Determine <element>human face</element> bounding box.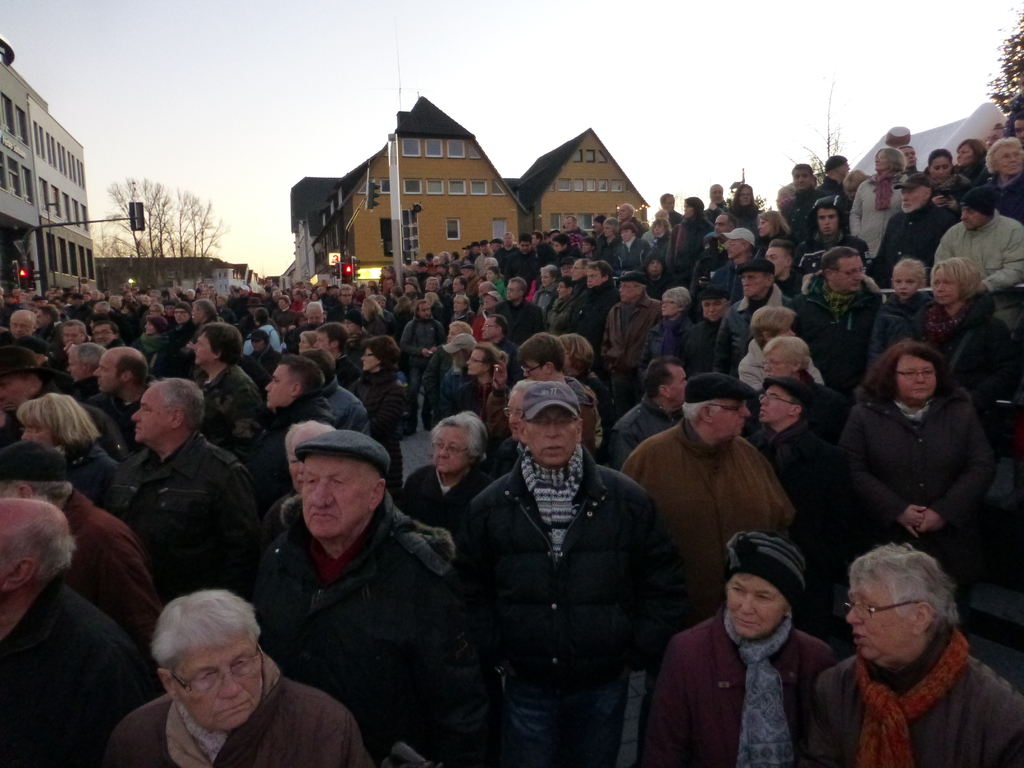
Determined: <bbox>454, 299, 464, 311</bbox>.
